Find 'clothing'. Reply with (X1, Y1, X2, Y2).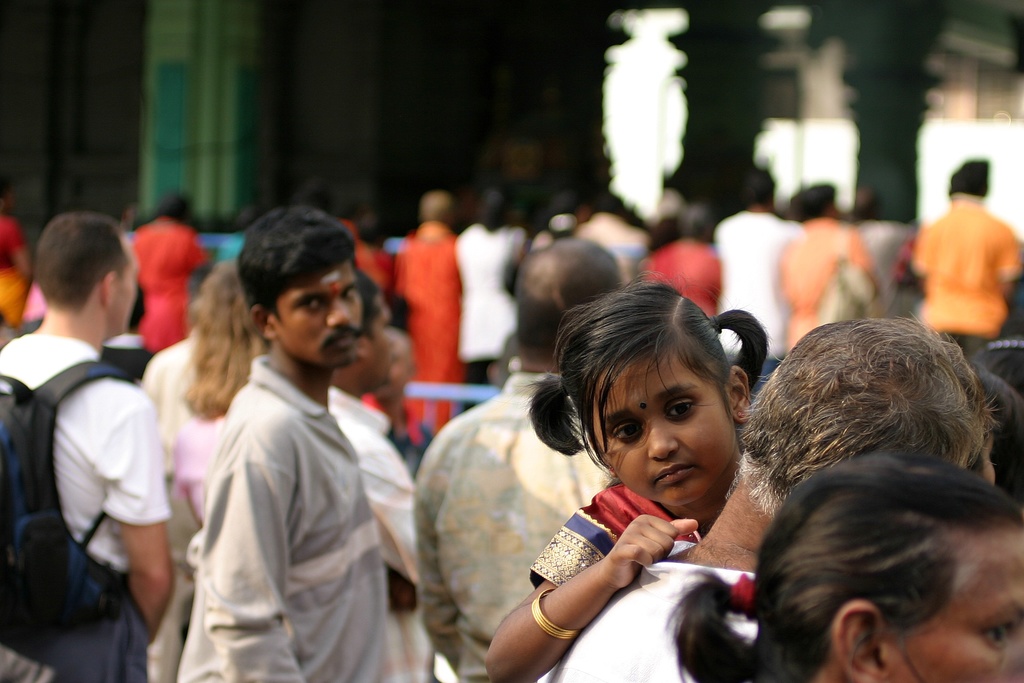
(550, 561, 770, 682).
